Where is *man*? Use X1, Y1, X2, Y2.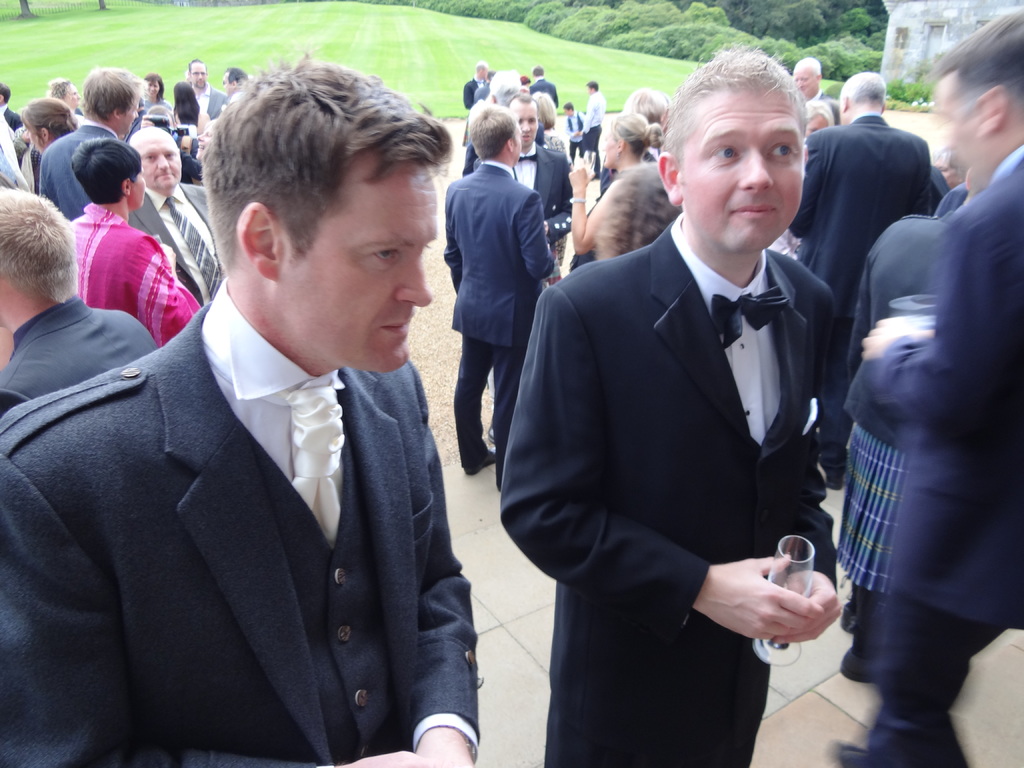
23, 68, 508, 762.
